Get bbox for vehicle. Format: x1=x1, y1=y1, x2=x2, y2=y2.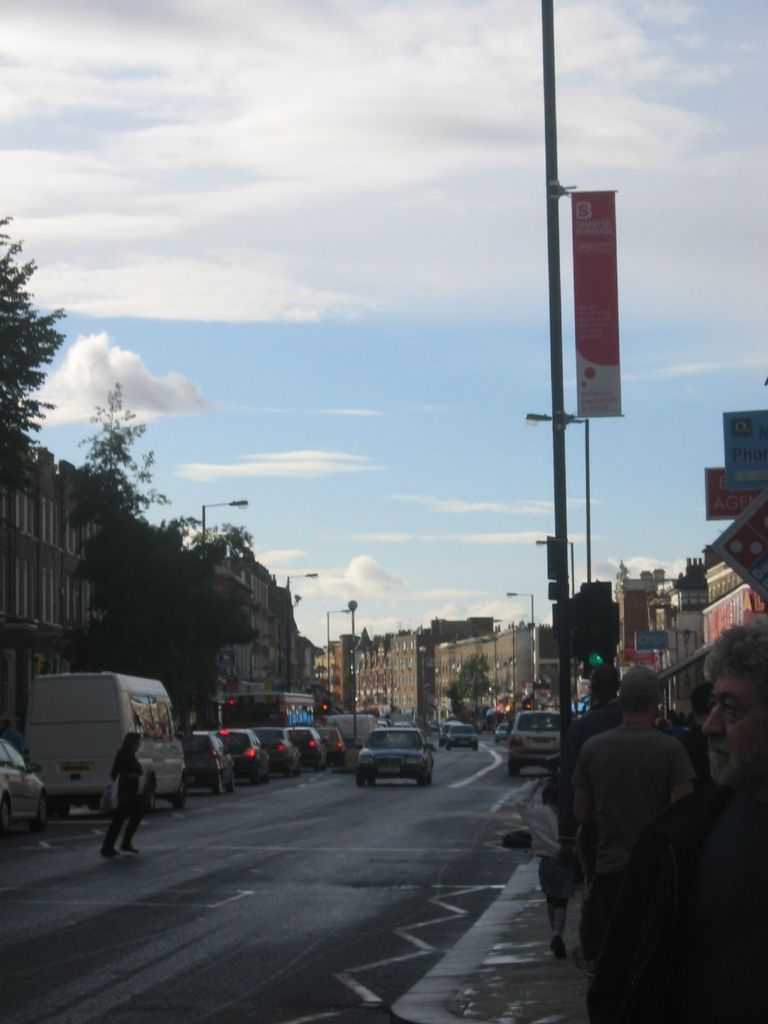
x1=289, y1=719, x2=324, y2=777.
